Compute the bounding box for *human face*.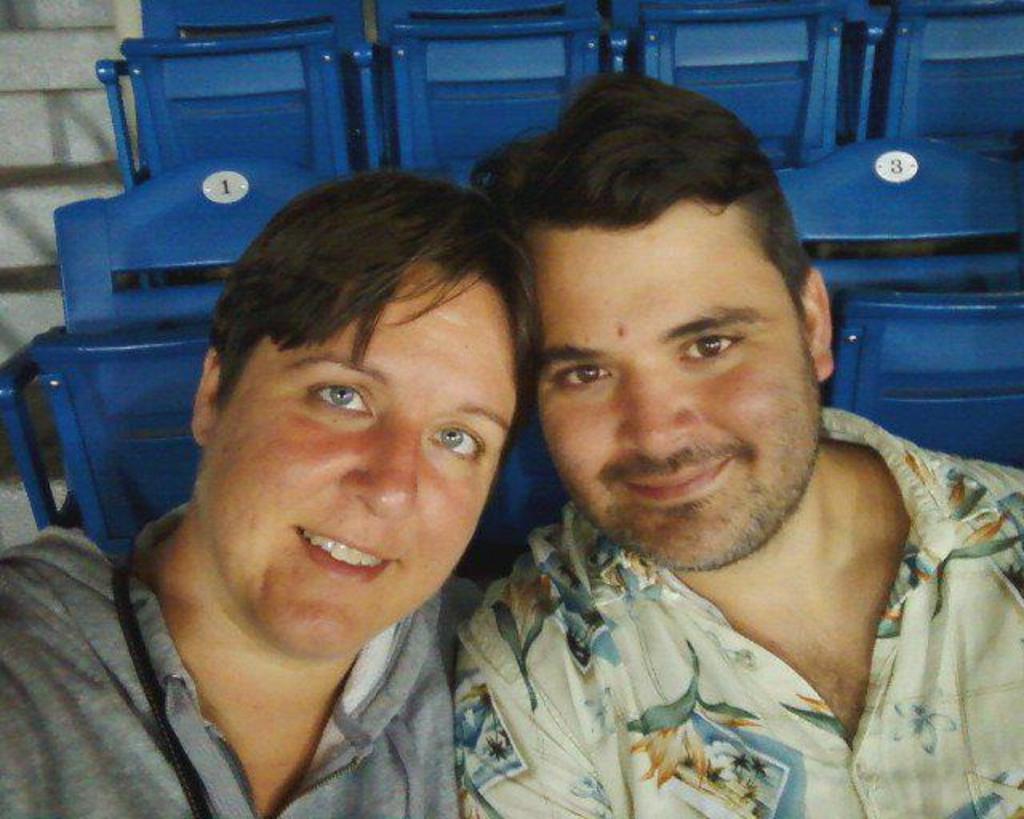
bbox=(530, 203, 814, 574).
